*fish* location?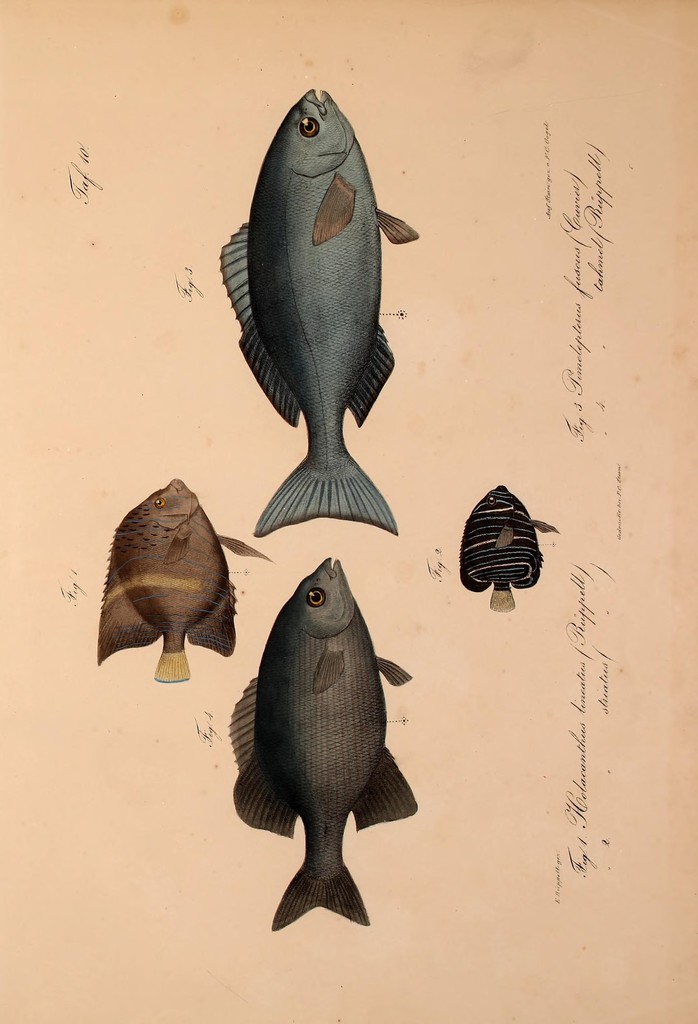
x1=211 y1=87 x2=420 y2=540
